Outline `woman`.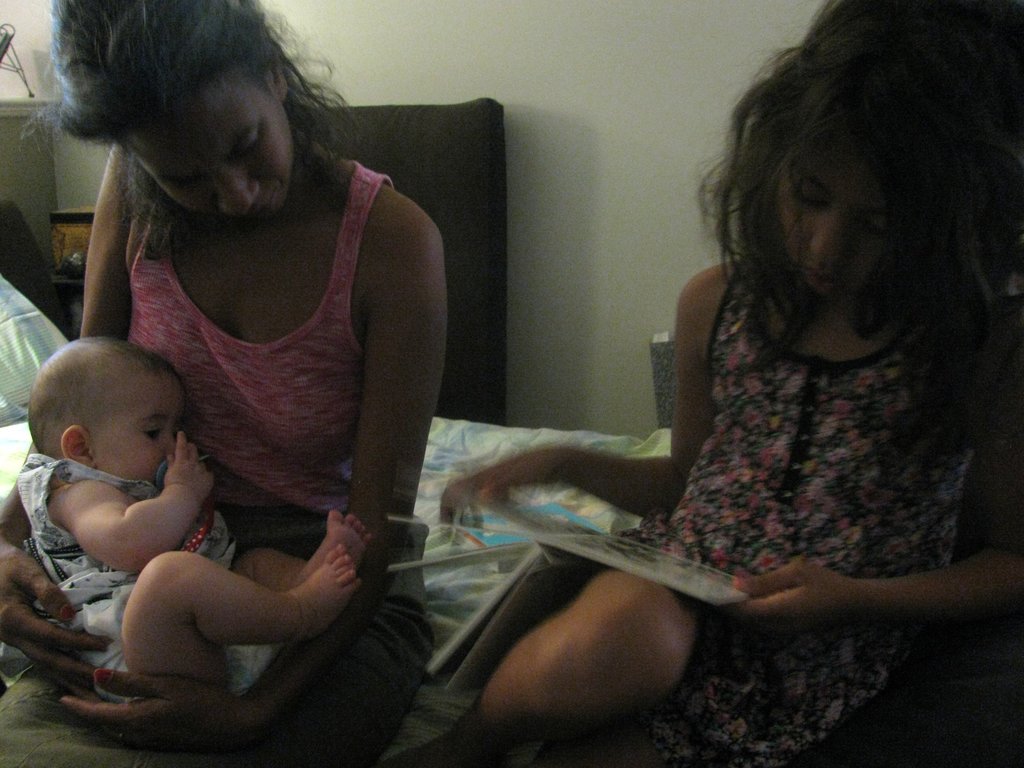
Outline: Rect(0, 0, 446, 767).
